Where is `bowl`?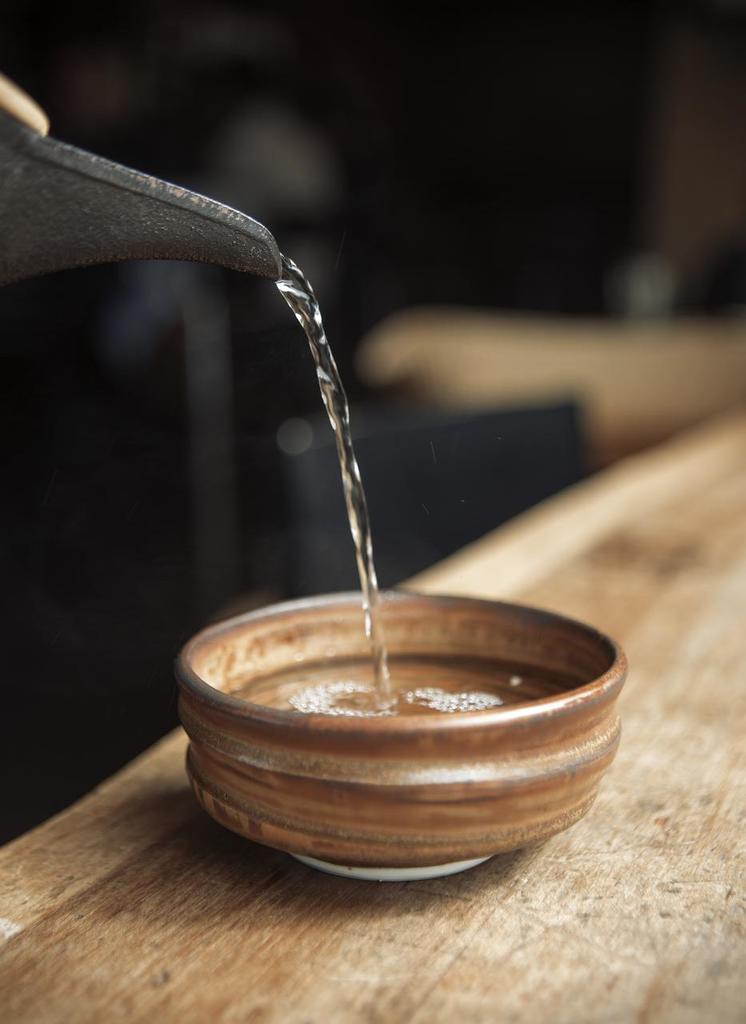
bbox(174, 614, 620, 883).
